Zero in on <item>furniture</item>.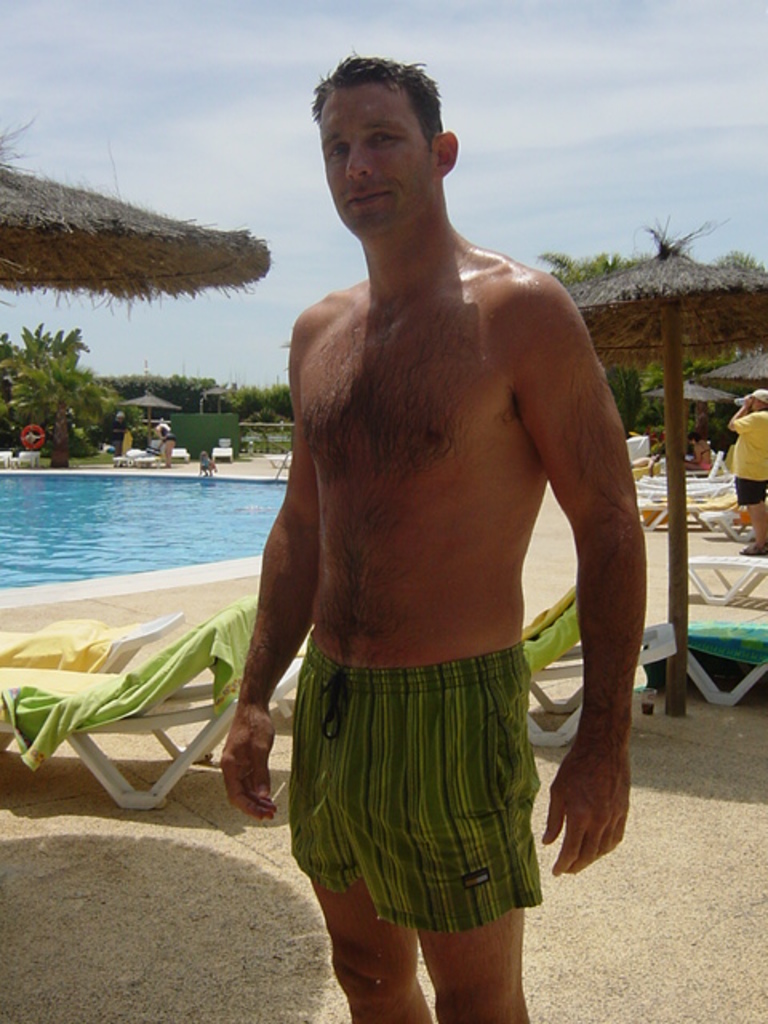
Zeroed in: x1=690 y1=555 x2=766 y2=605.
